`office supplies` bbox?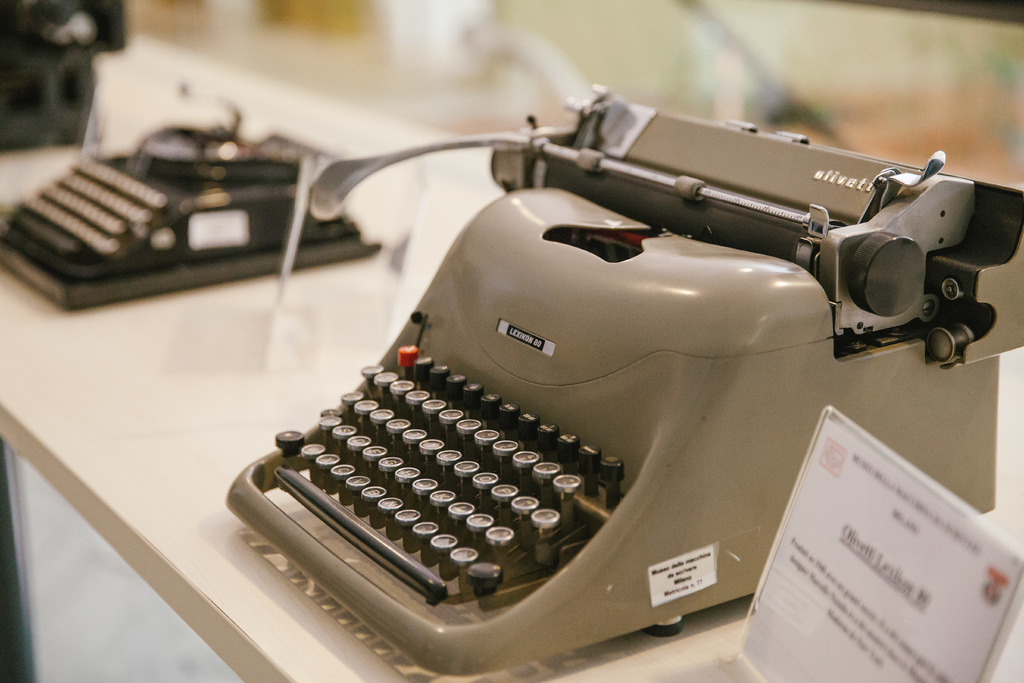
locate(3, 108, 381, 308)
